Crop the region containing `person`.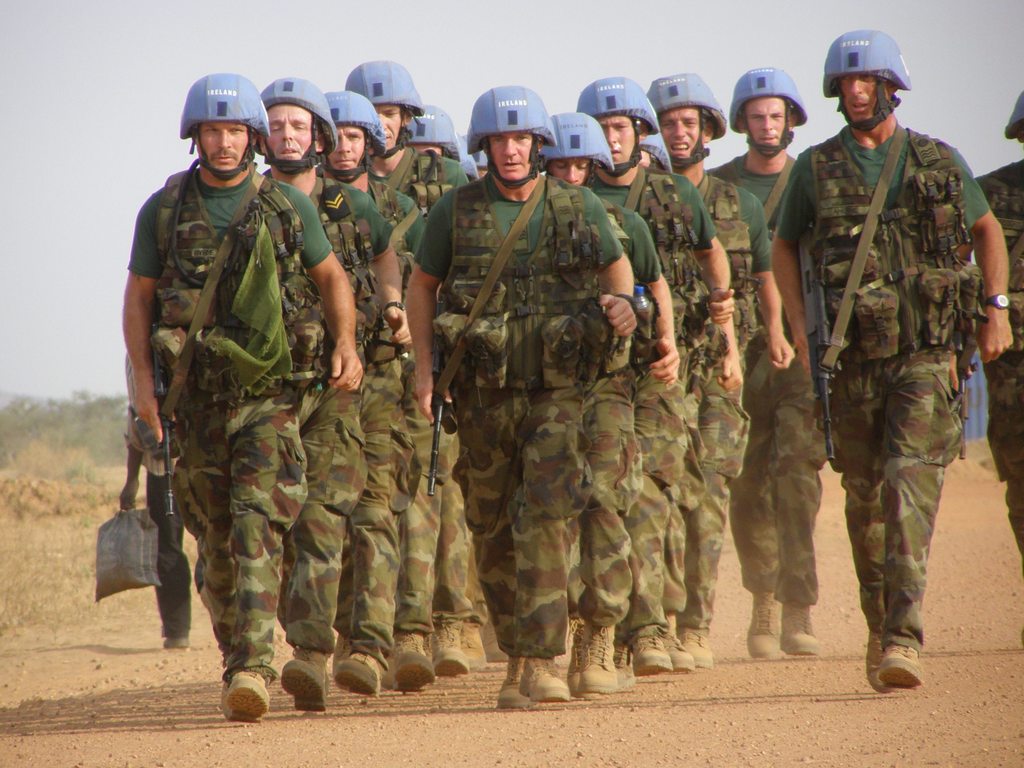
Crop region: x1=321, y1=86, x2=431, y2=696.
